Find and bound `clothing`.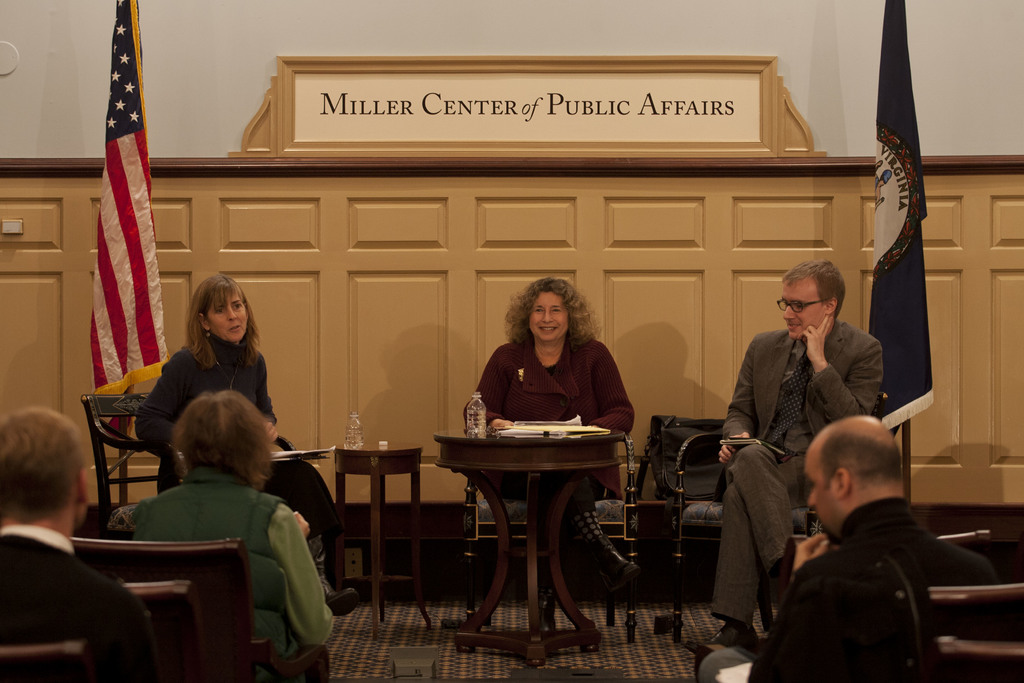
Bound: (x1=136, y1=472, x2=330, y2=682).
